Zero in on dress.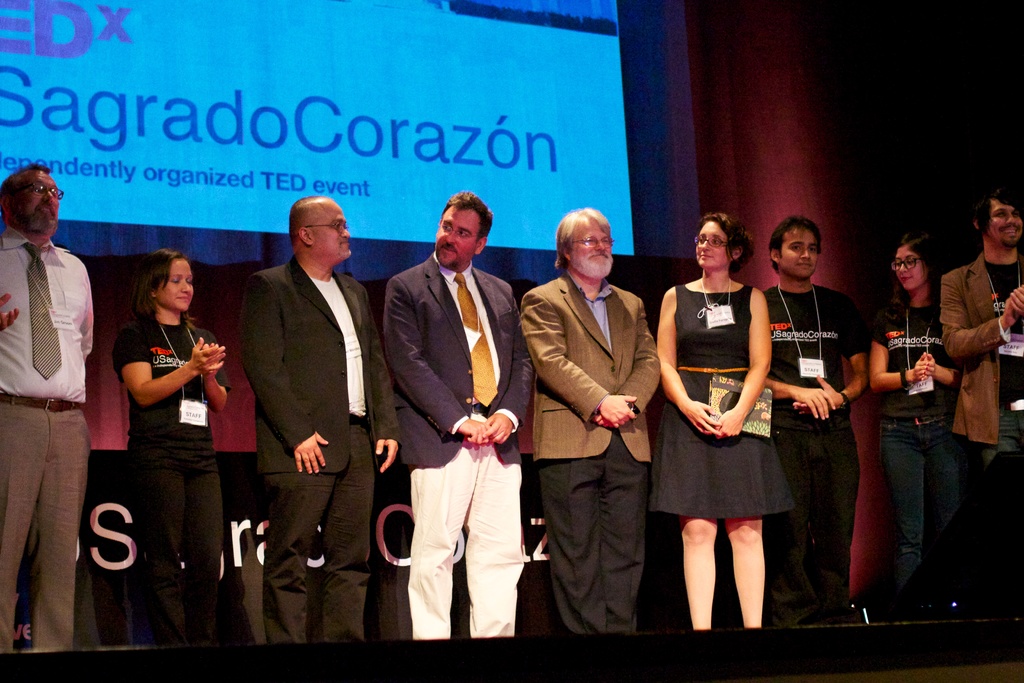
Zeroed in: [left=652, top=279, right=797, bottom=520].
